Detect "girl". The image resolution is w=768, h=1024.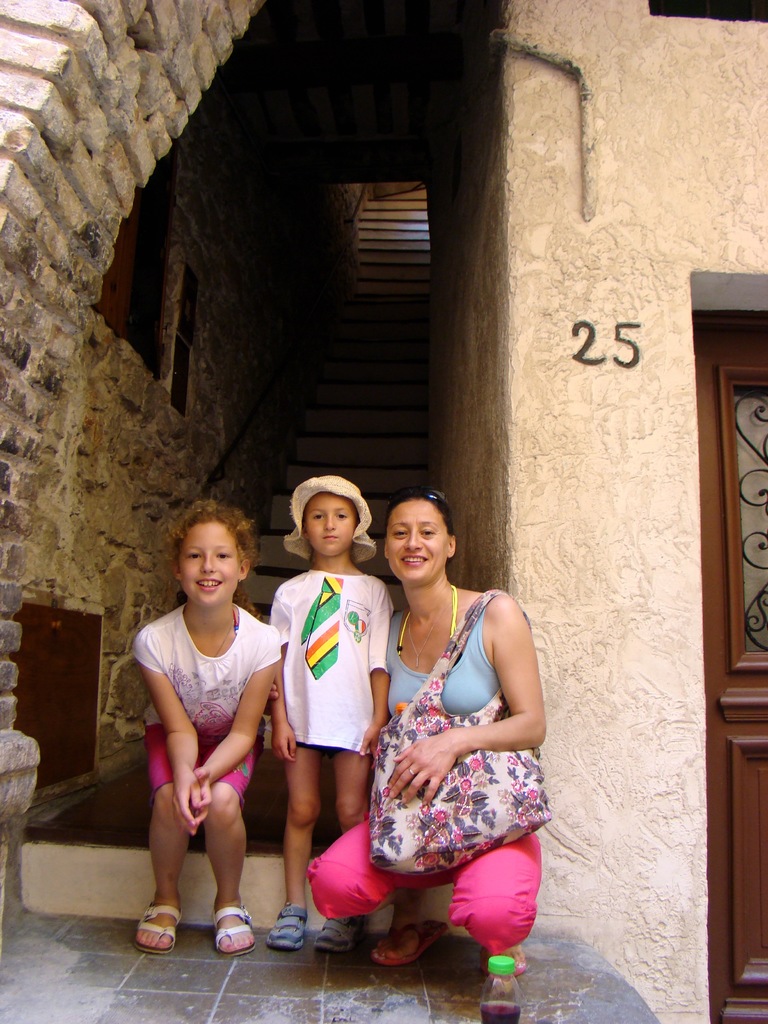
(265,477,396,945).
